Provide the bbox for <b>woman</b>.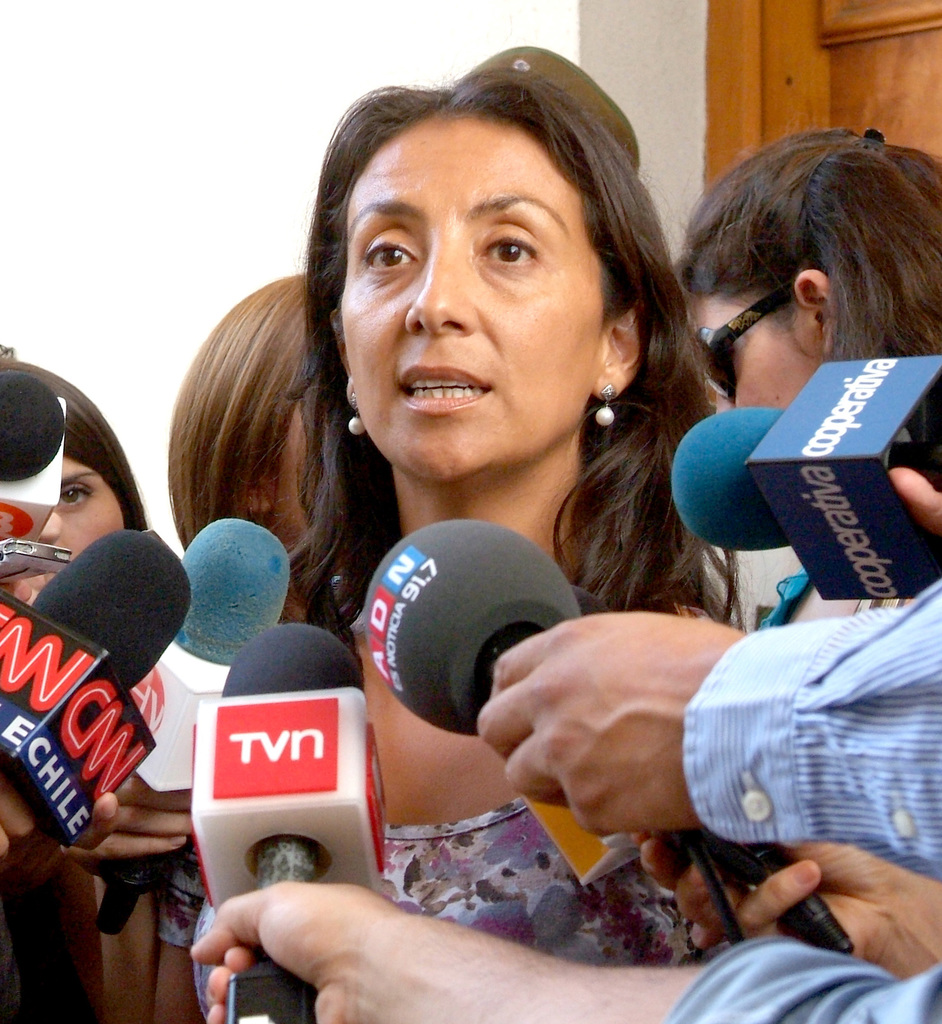
[x1=0, y1=340, x2=171, y2=1023].
